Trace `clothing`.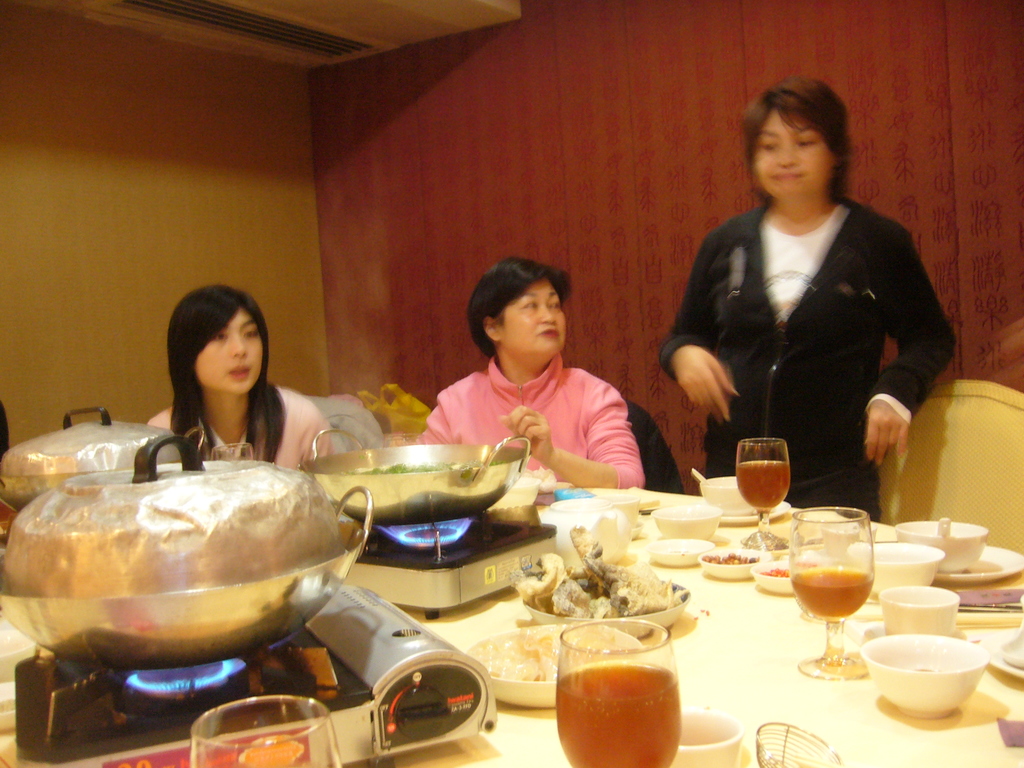
Traced to [left=425, top=346, right=642, bottom=502].
